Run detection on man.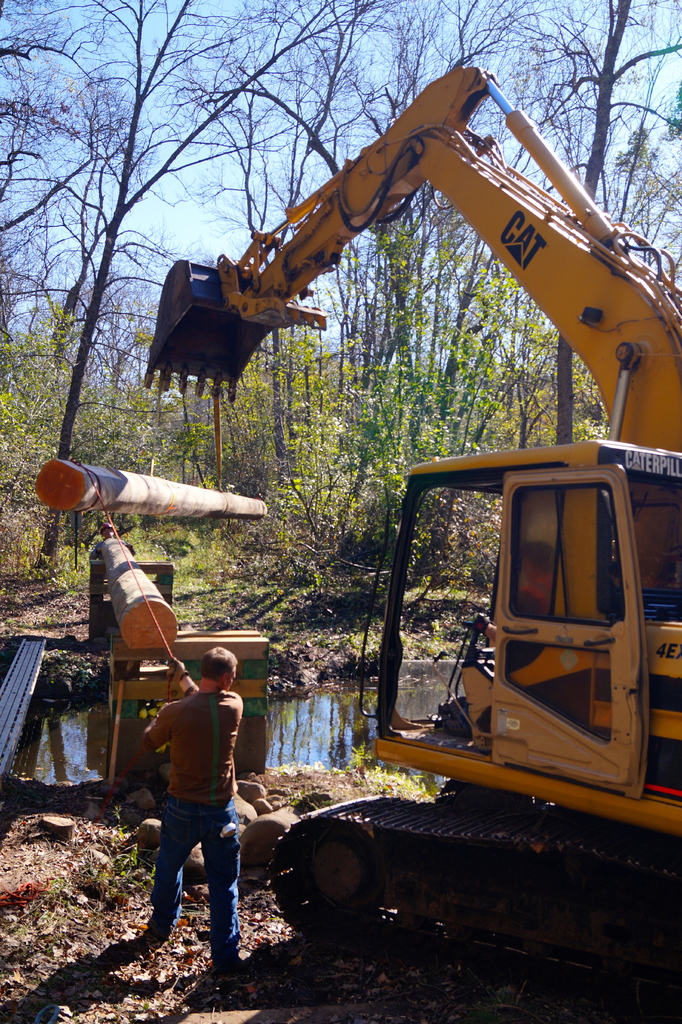
Result: [133, 639, 258, 970].
